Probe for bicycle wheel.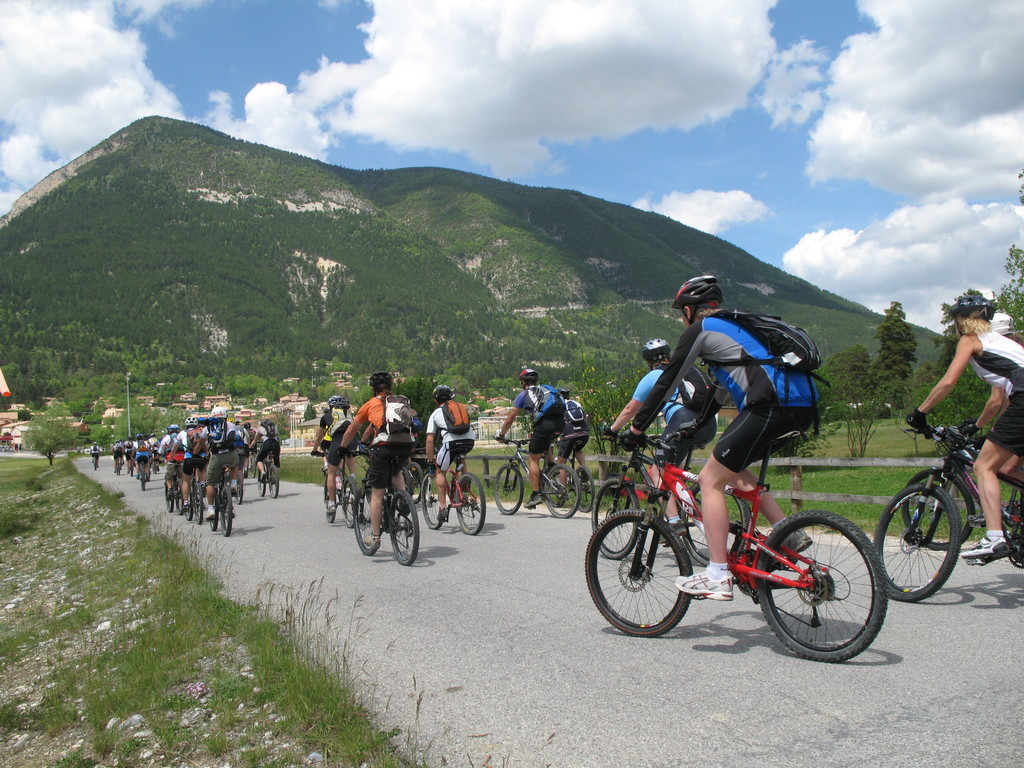
Probe result: bbox=(388, 493, 419, 567).
